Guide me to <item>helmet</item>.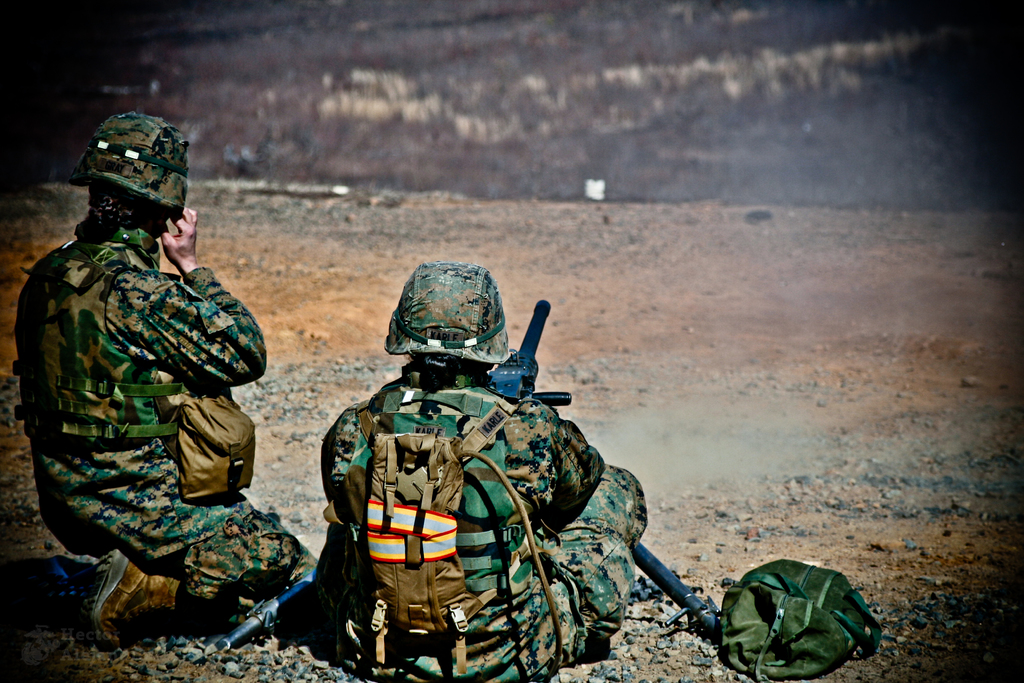
Guidance: left=76, top=110, right=196, bottom=233.
